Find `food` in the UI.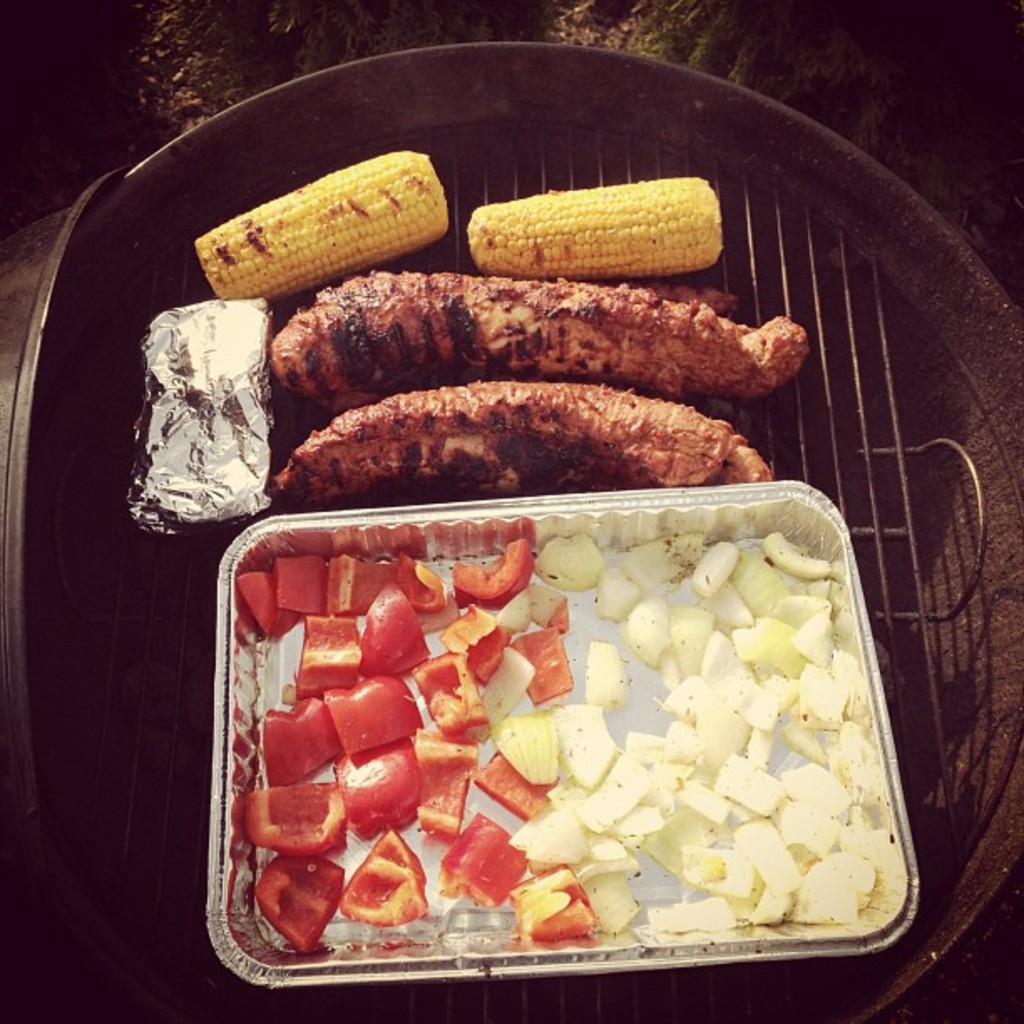
UI element at <region>462, 171, 721, 273</region>.
